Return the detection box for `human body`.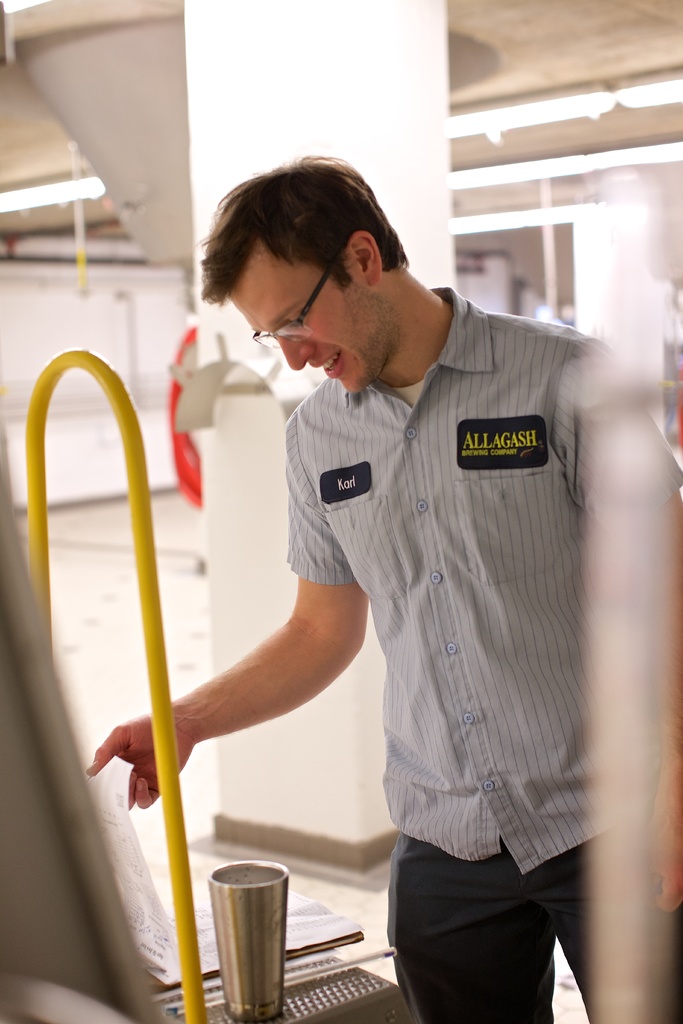
(86, 288, 682, 1023).
